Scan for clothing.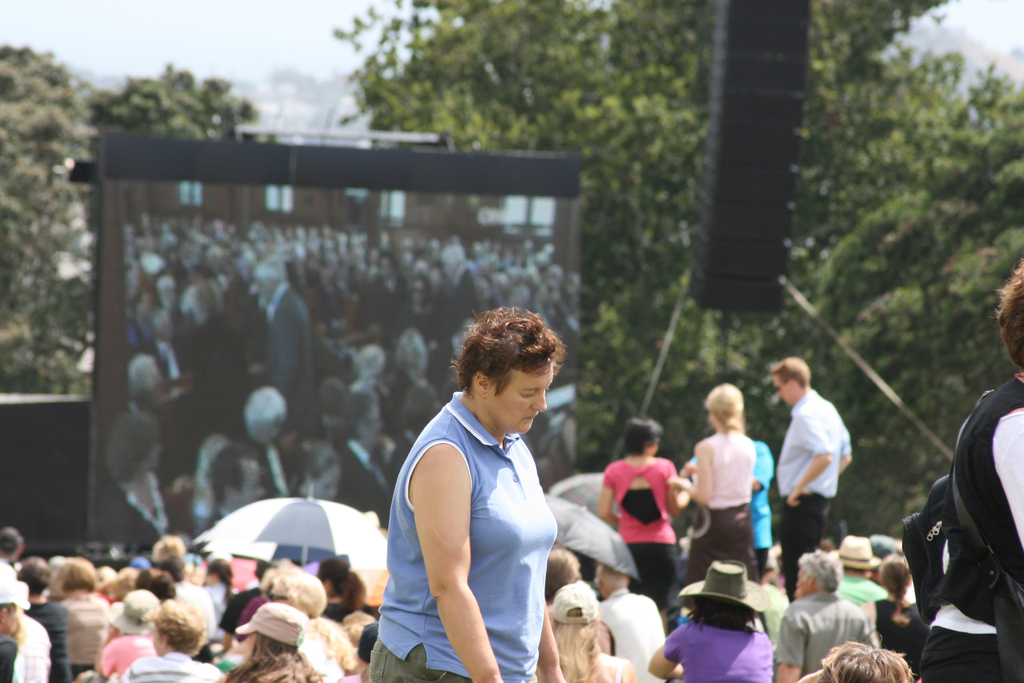
Scan result: box(777, 389, 854, 600).
